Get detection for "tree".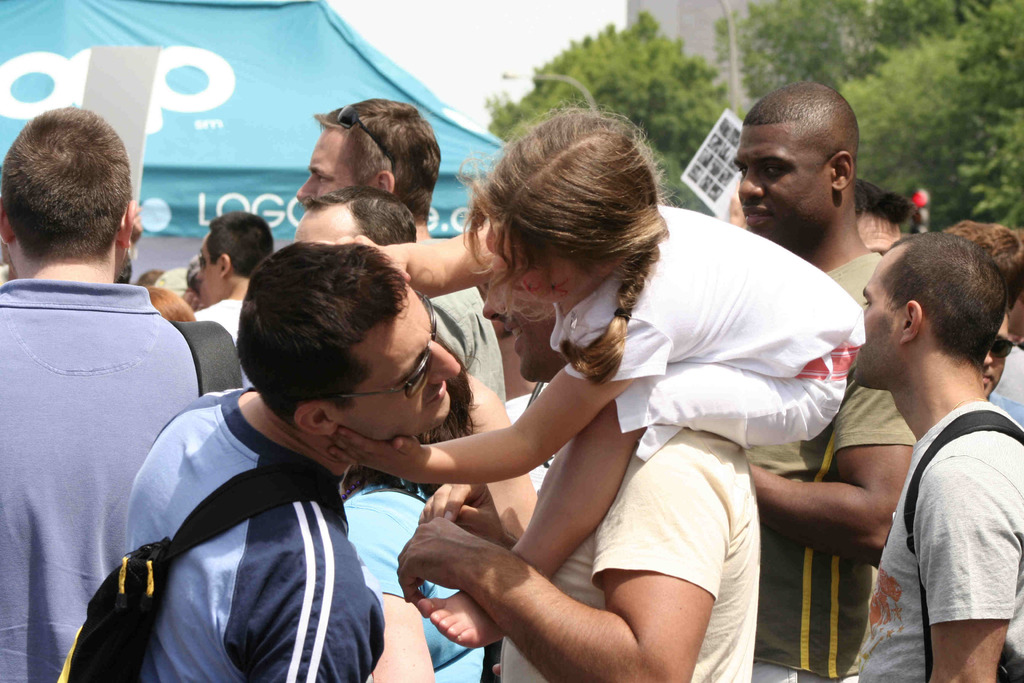
Detection: select_region(476, 14, 742, 204).
